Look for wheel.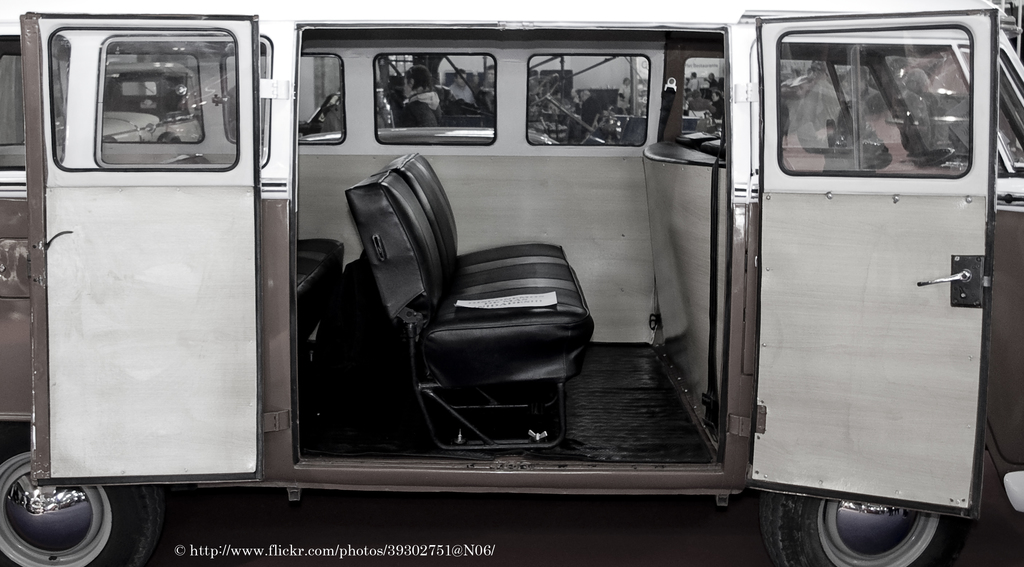
Found: l=765, t=489, r=956, b=566.
